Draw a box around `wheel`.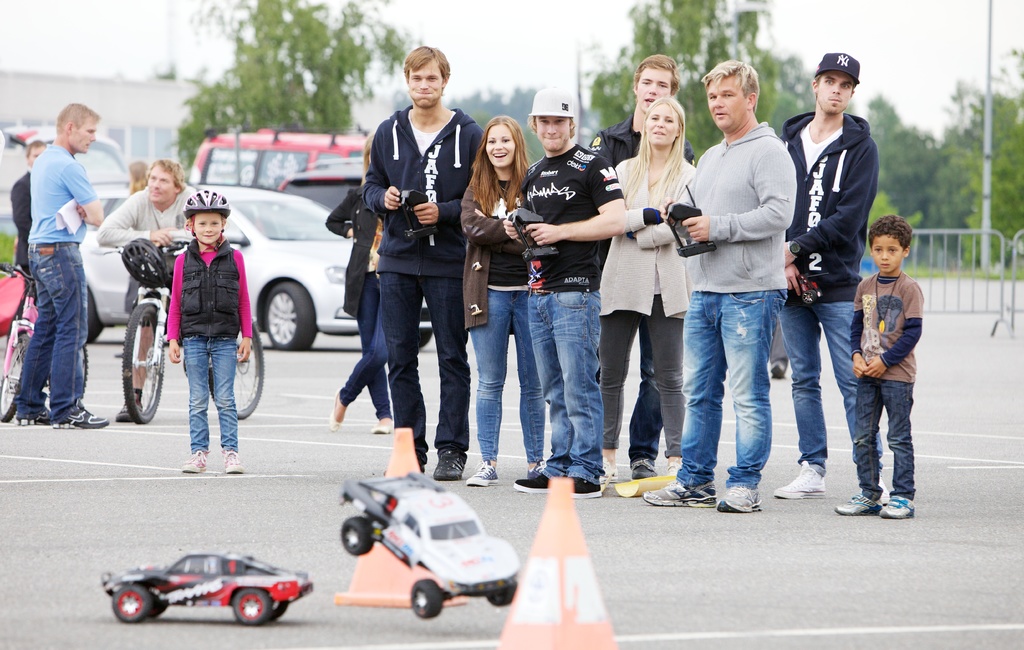
box(344, 515, 369, 554).
